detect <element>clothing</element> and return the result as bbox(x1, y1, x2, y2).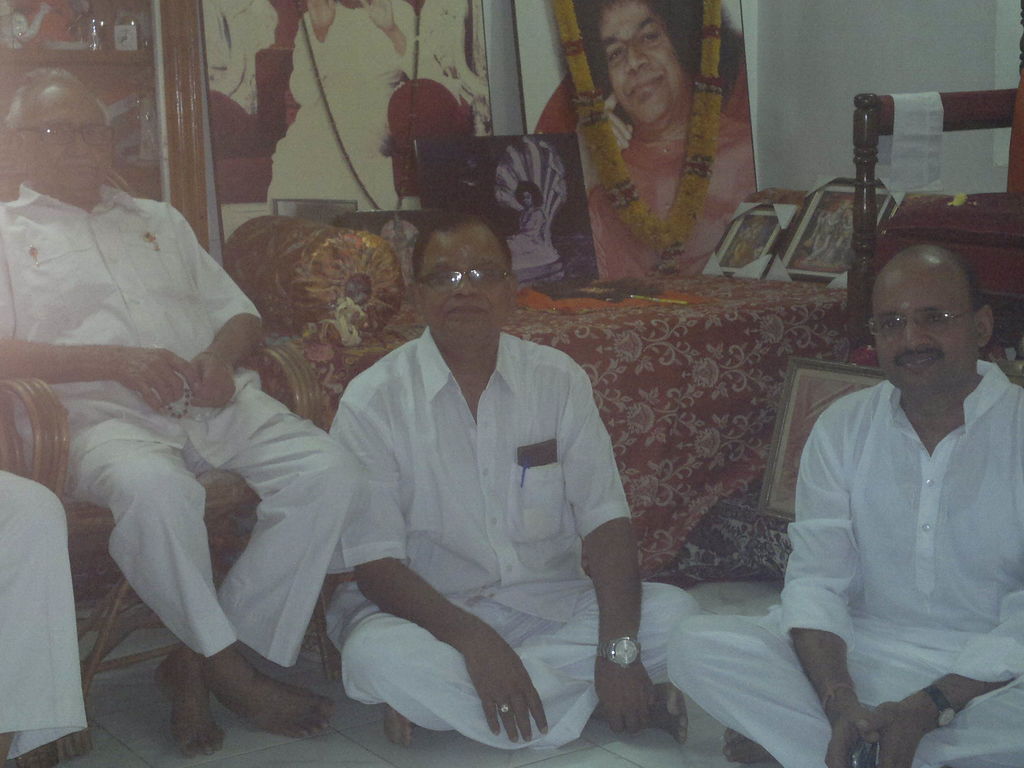
bbox(300, 268, 657, 737).
